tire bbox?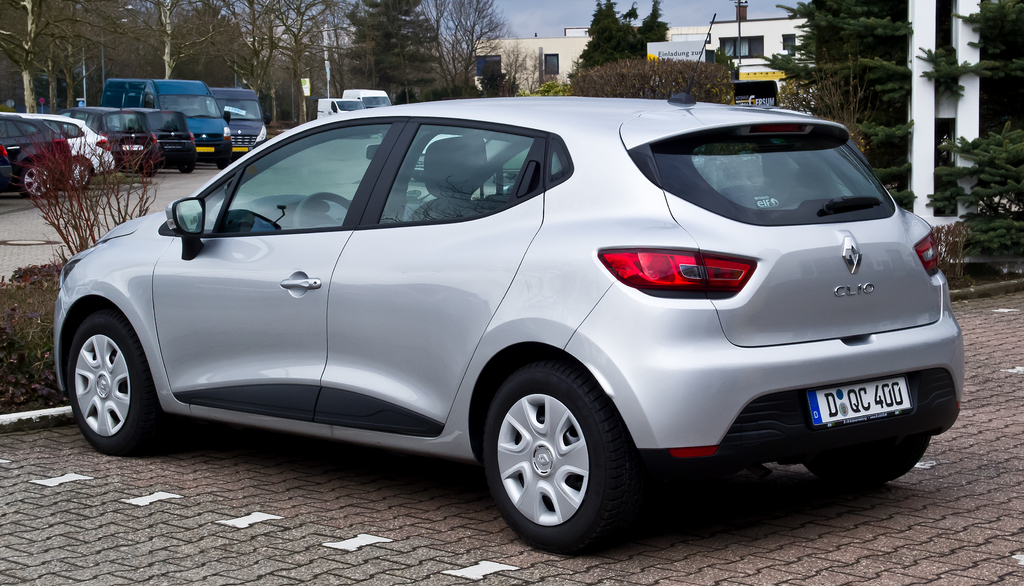
left=179, top=164, right=197, bottom=173
